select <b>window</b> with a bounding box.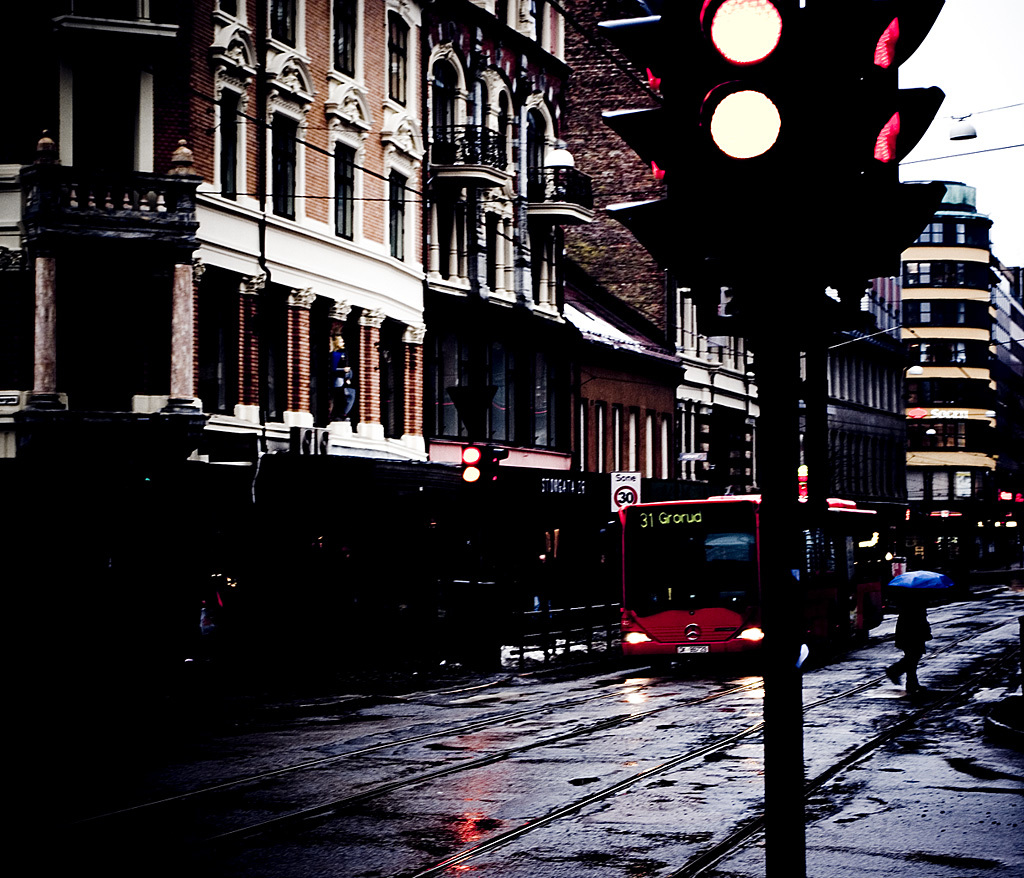
region(999, 295, 1023, 360).
